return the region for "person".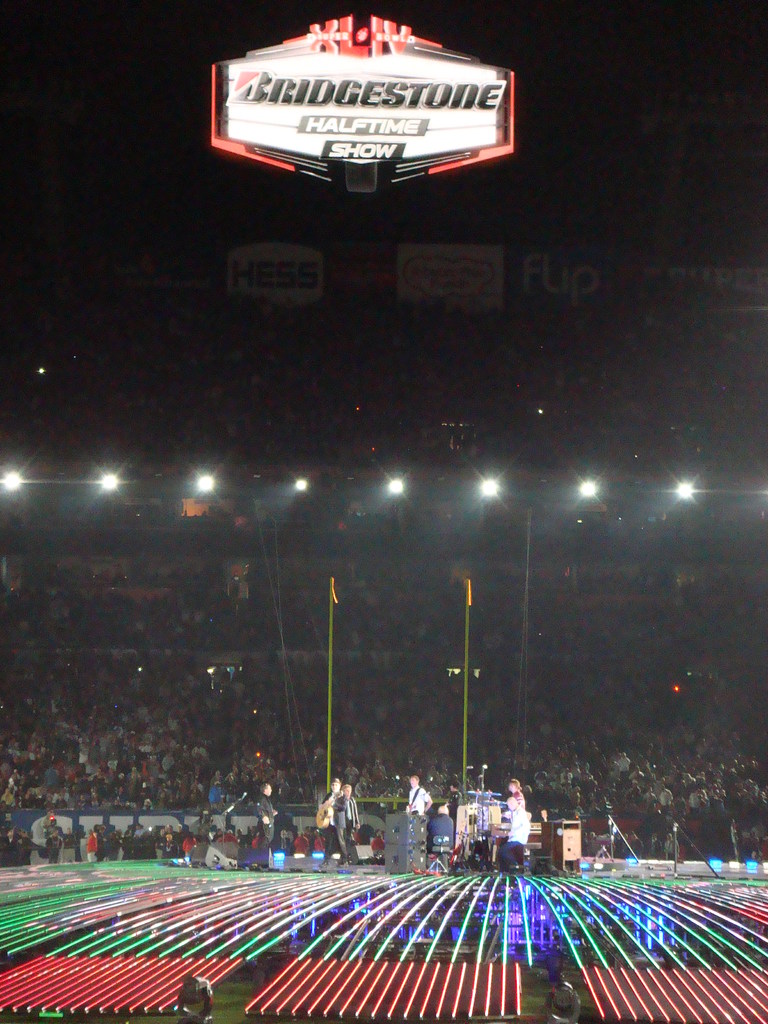
bbox=(505, 774, 529, 813).
